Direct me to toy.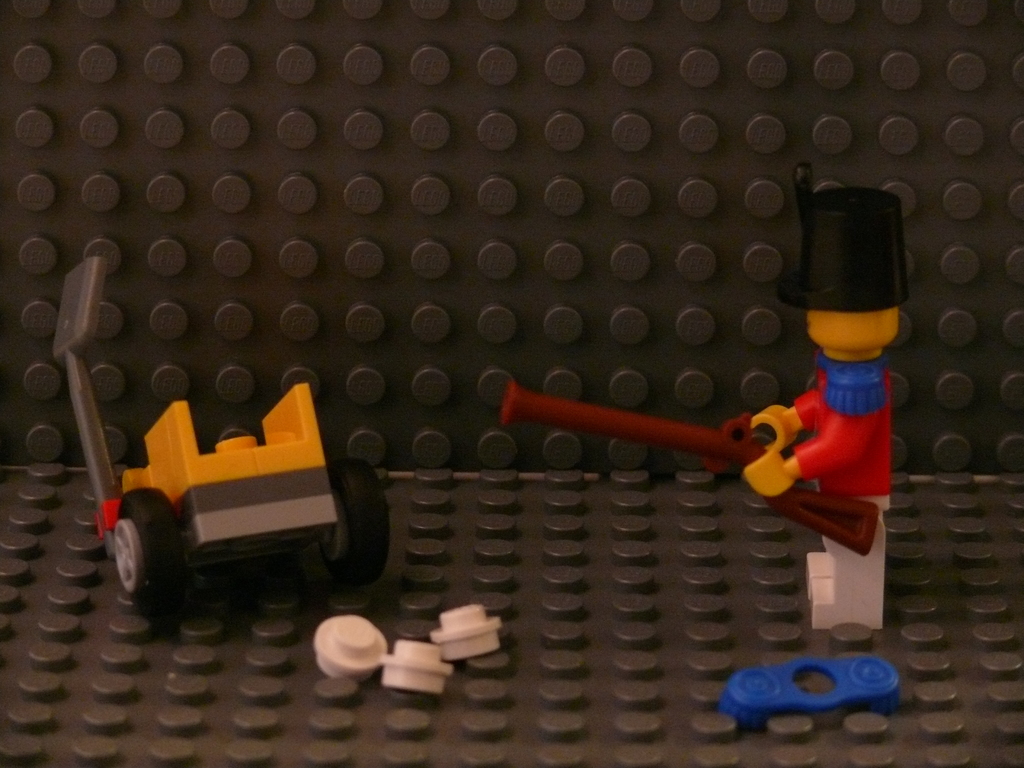
Direction: 742, 161, 908, 643.
